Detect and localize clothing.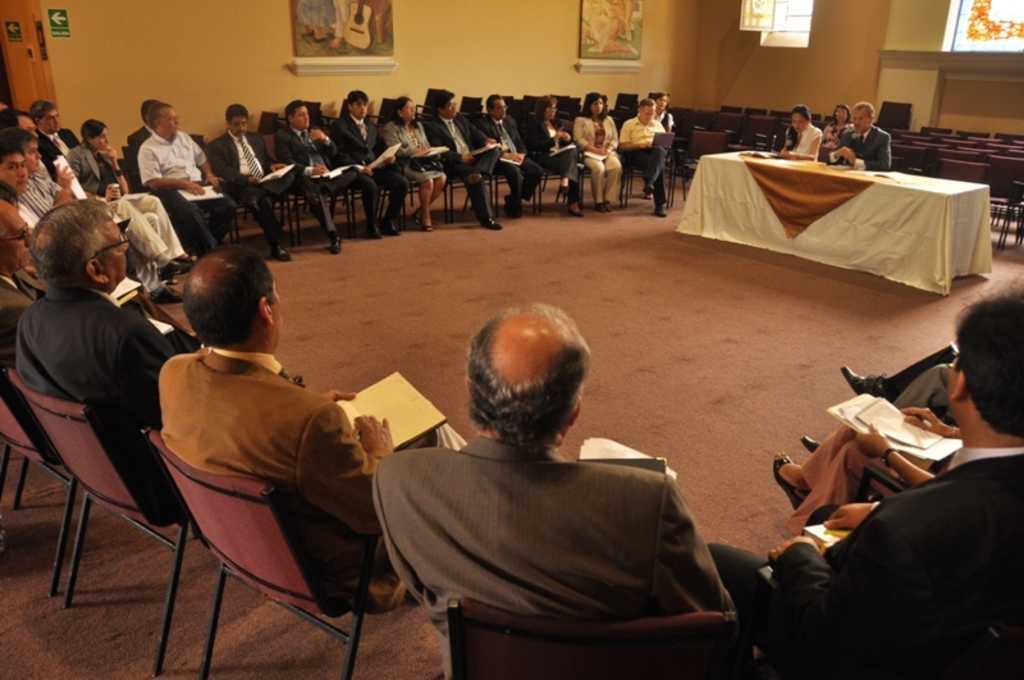
Localized at 19 280 169 525.
